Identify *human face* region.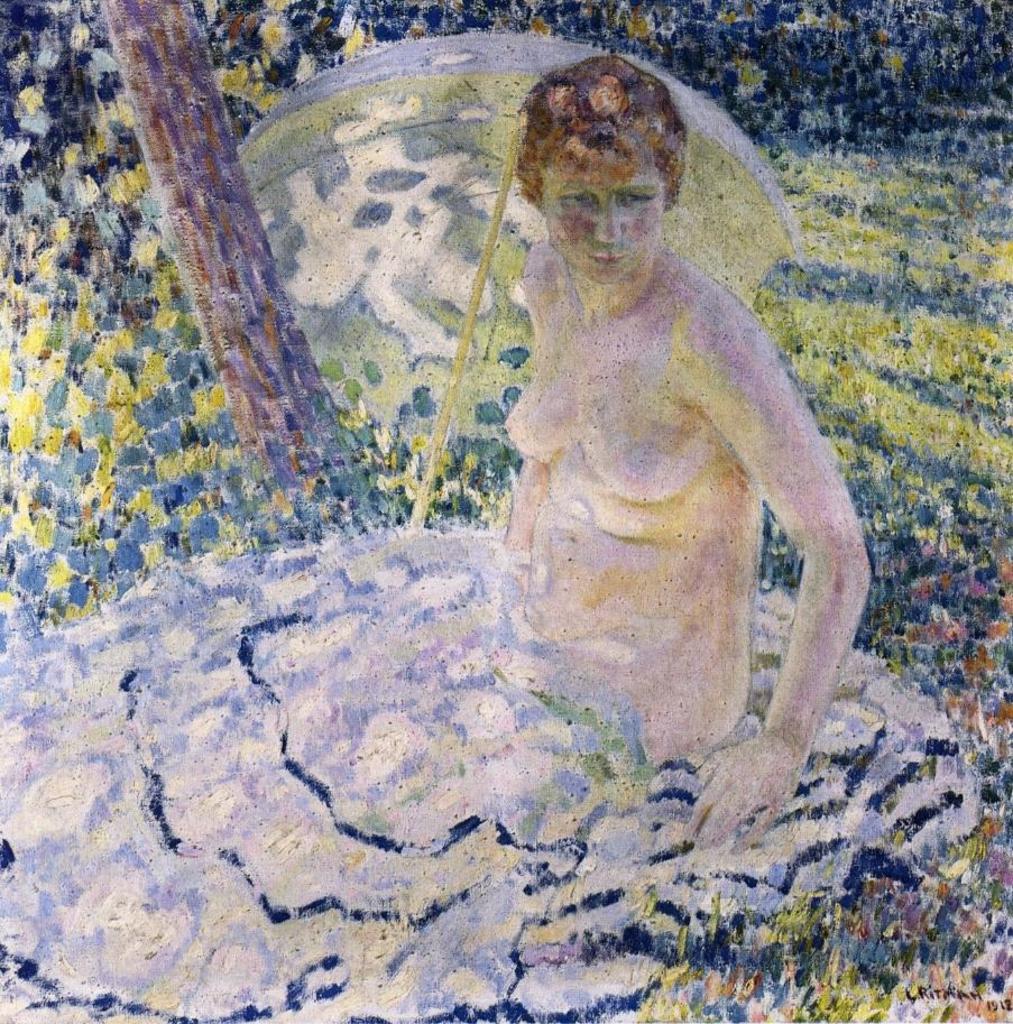
Region: [x1=525, y1=156, x2=664, y2=295].
